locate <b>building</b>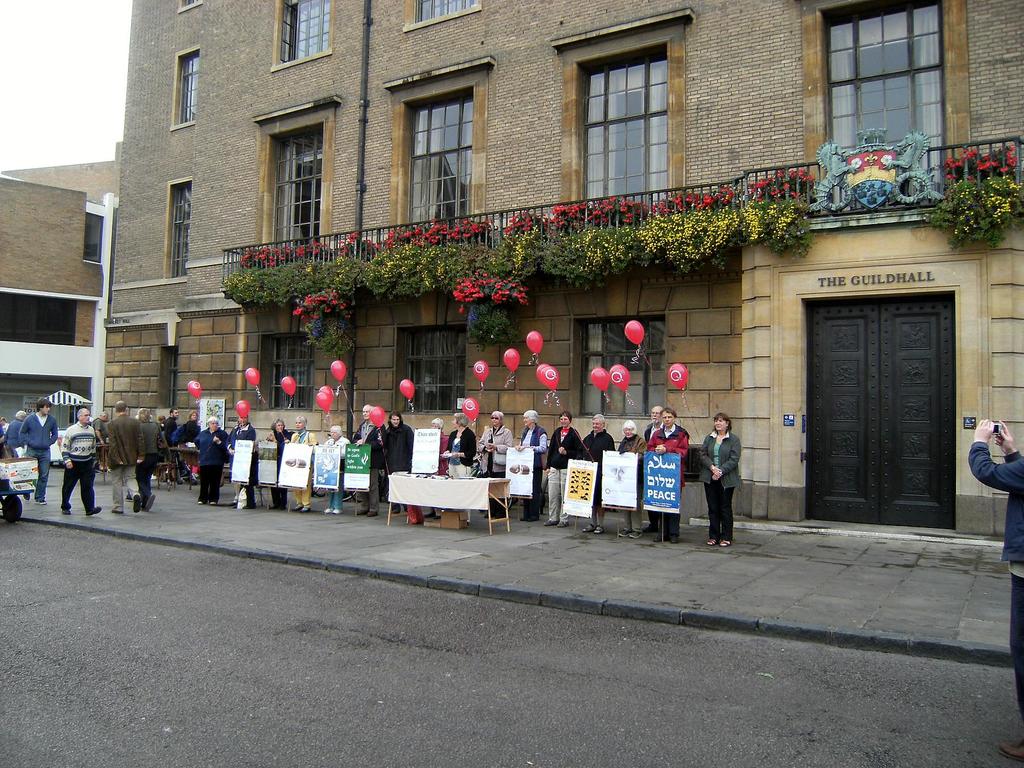
(left=0, top=143, right=122, bottom=459)
